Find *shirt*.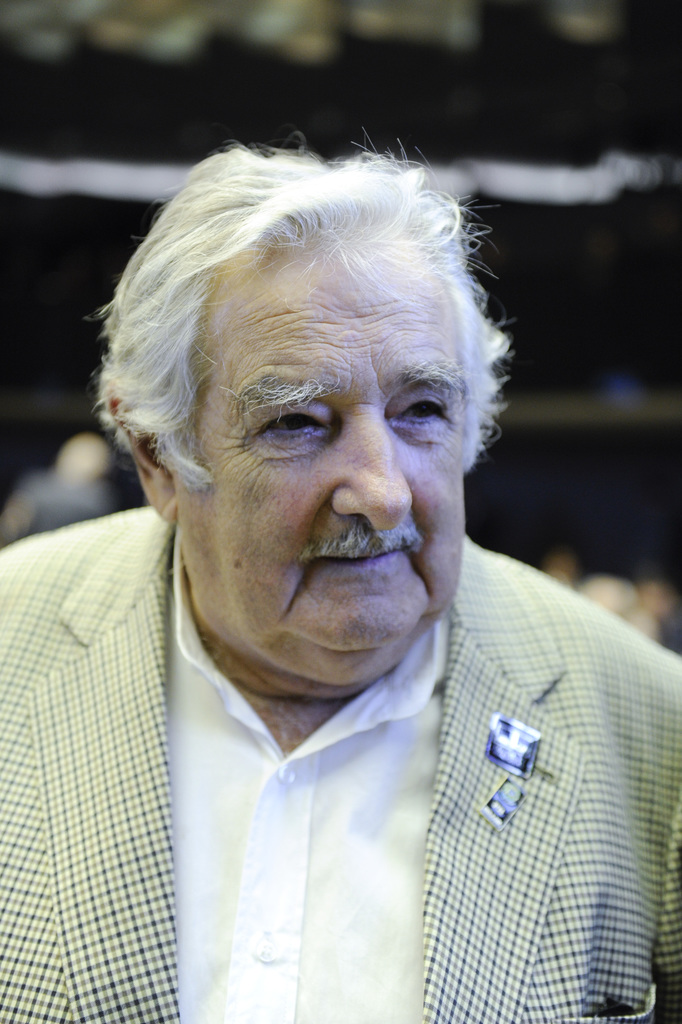
Rect(172, 537, 443, 1020).
